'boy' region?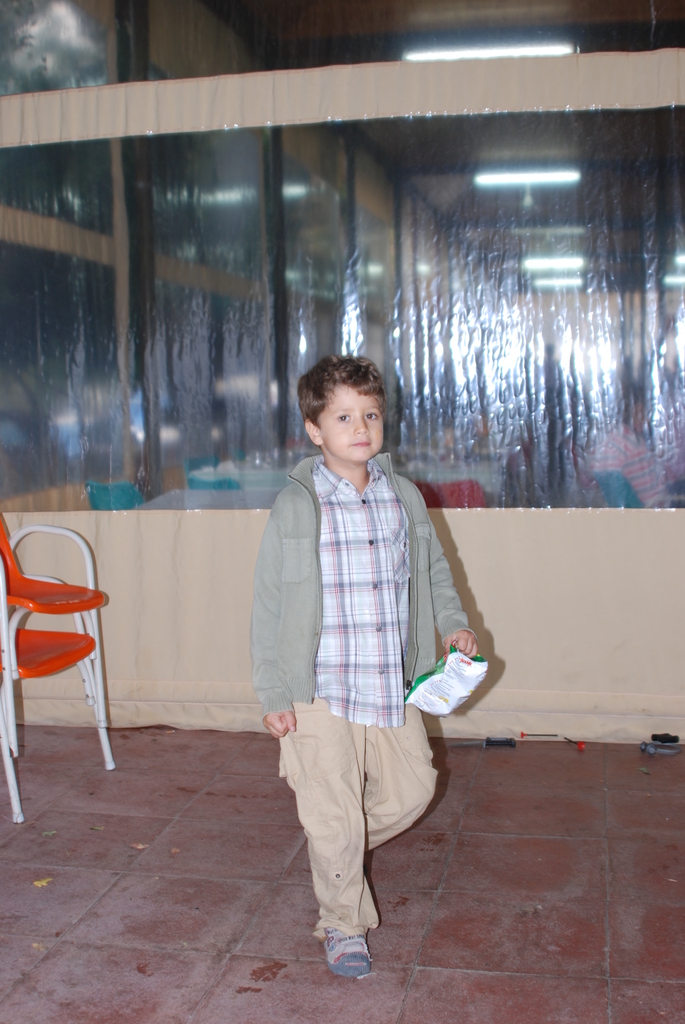
rect(239, 332, 472, 958)
